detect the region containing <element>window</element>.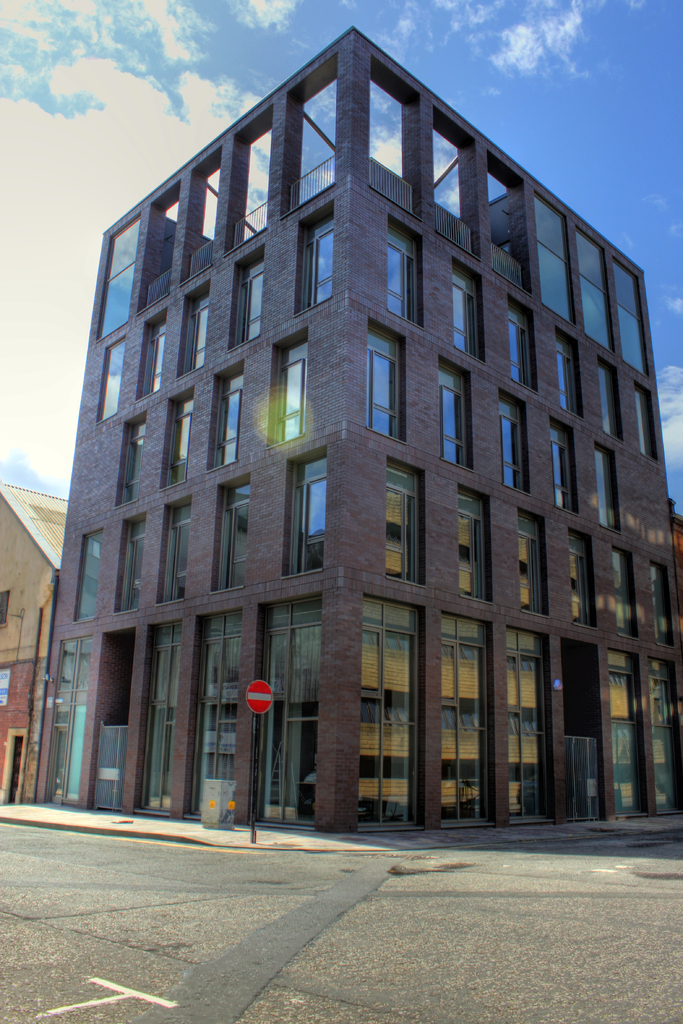
[508,298,540,399].
